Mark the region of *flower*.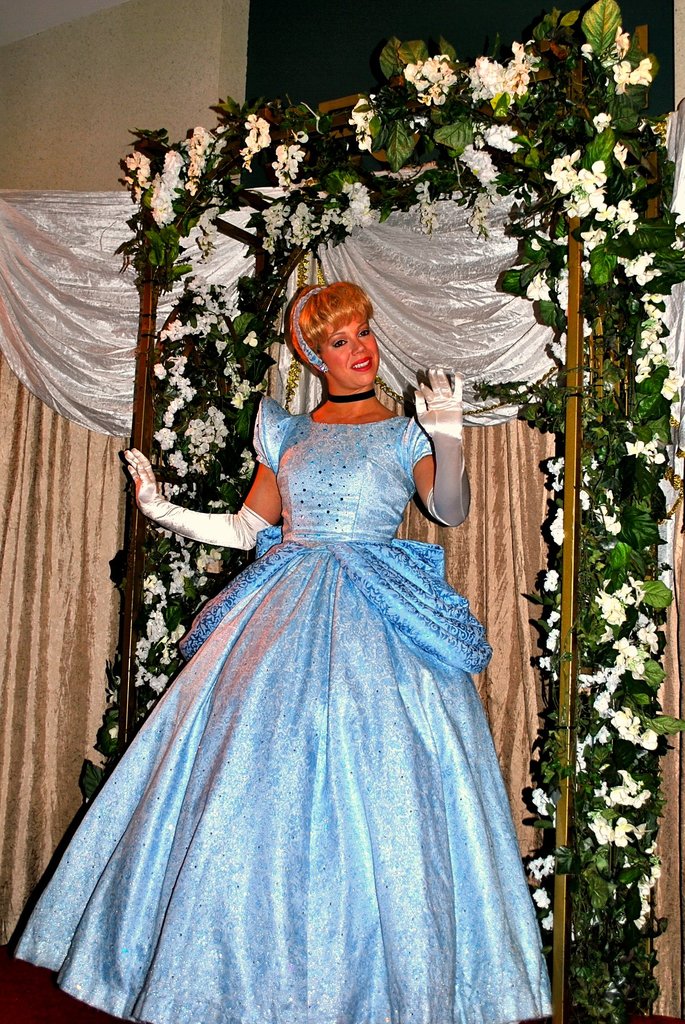
Region: 527, 854, 558, 885.
